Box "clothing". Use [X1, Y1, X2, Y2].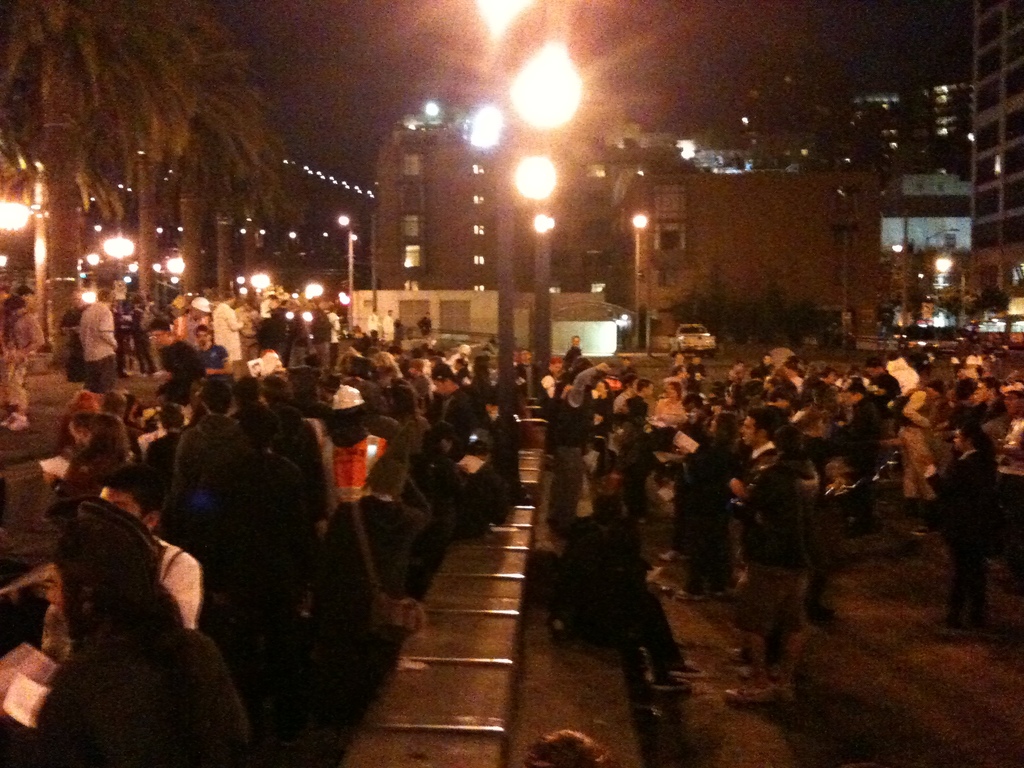
[746, 440, 781, 492].
